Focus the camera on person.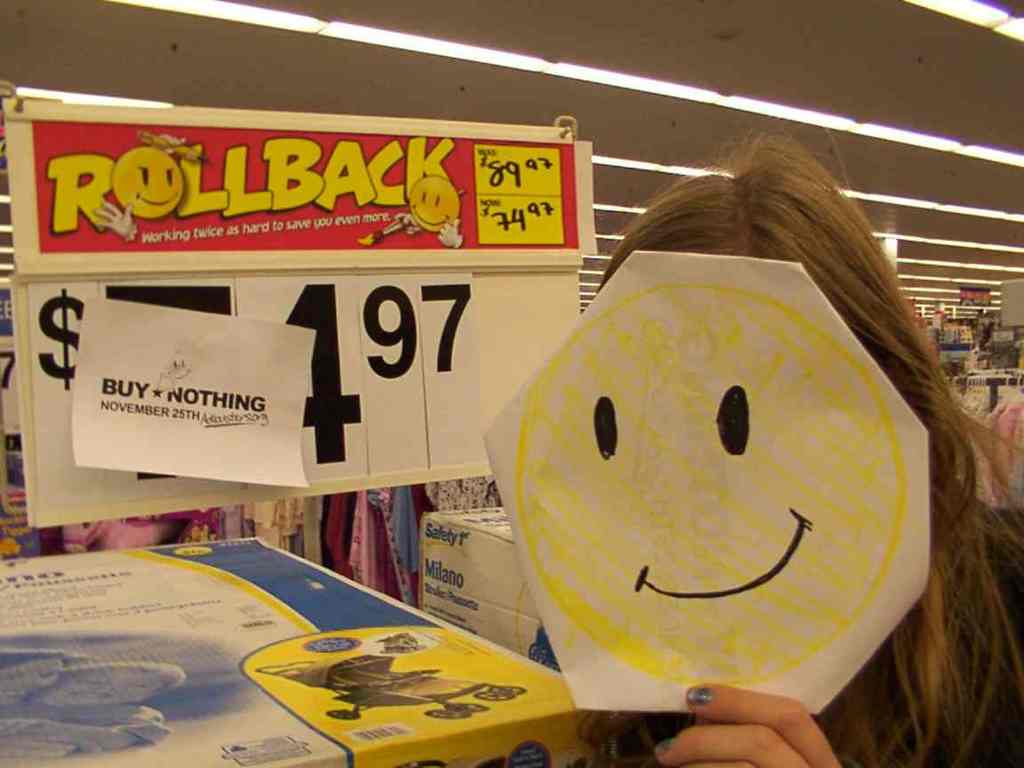
Focus region: 532 107 1023 767.
